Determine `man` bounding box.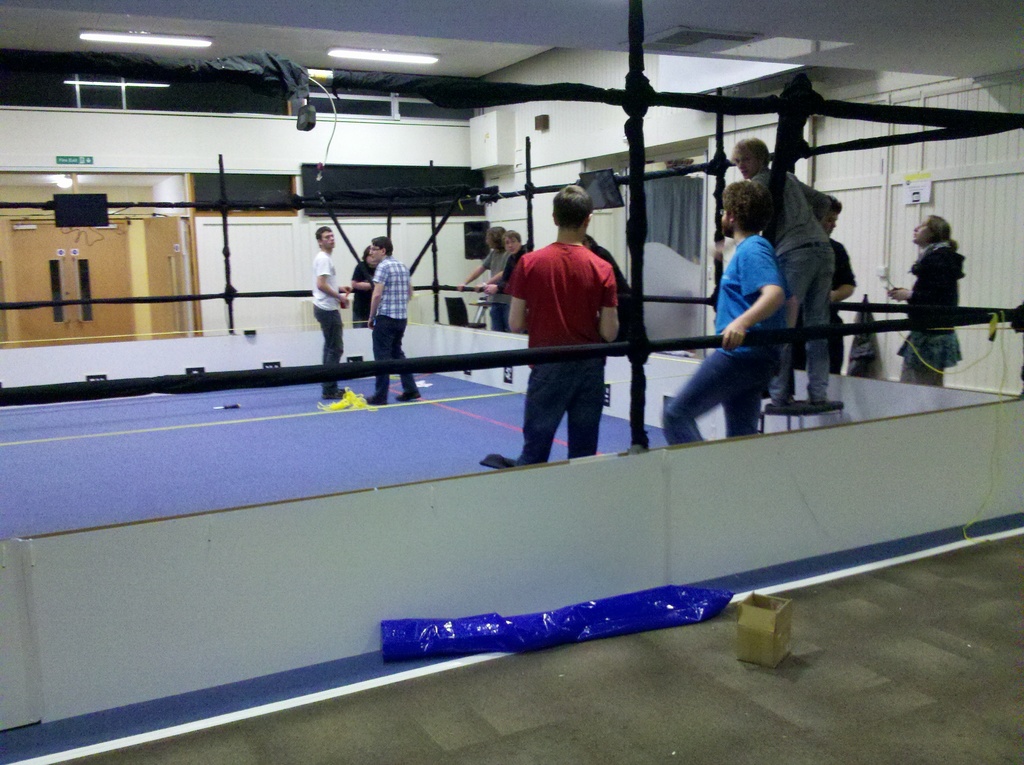
Determined: box=[730, 136, 843, 407].
